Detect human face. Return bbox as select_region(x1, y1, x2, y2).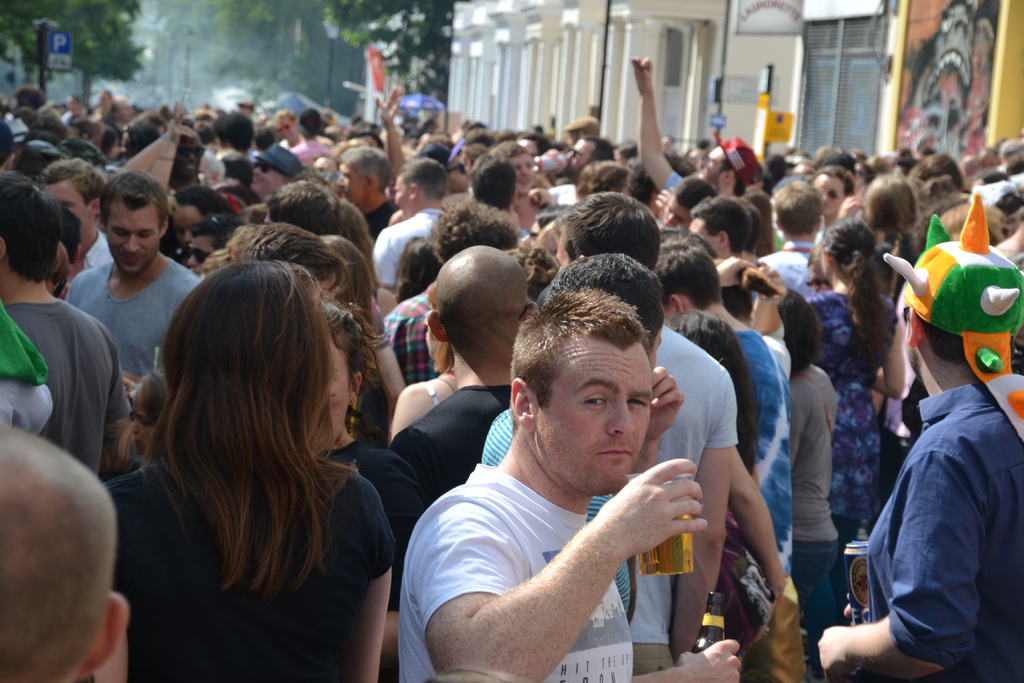
select_region(42, 178, 92, 240).
